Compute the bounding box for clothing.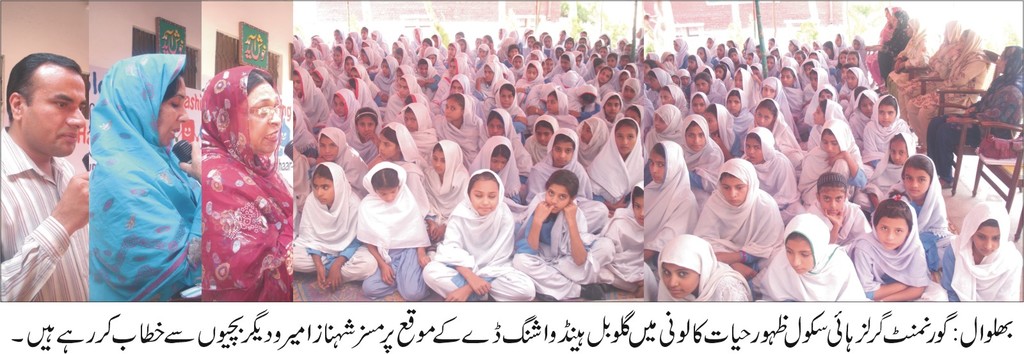
336, 24, 385, 72.
